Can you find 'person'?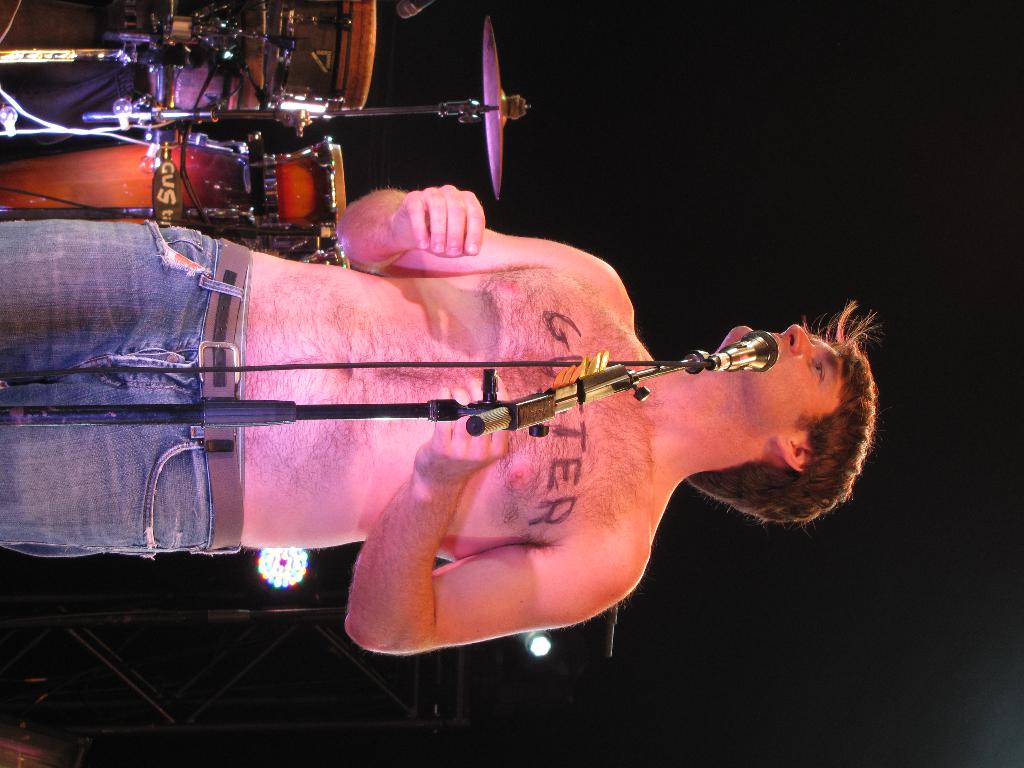
Yes, bounding box: bbox=[0, 0, 230, 145].
